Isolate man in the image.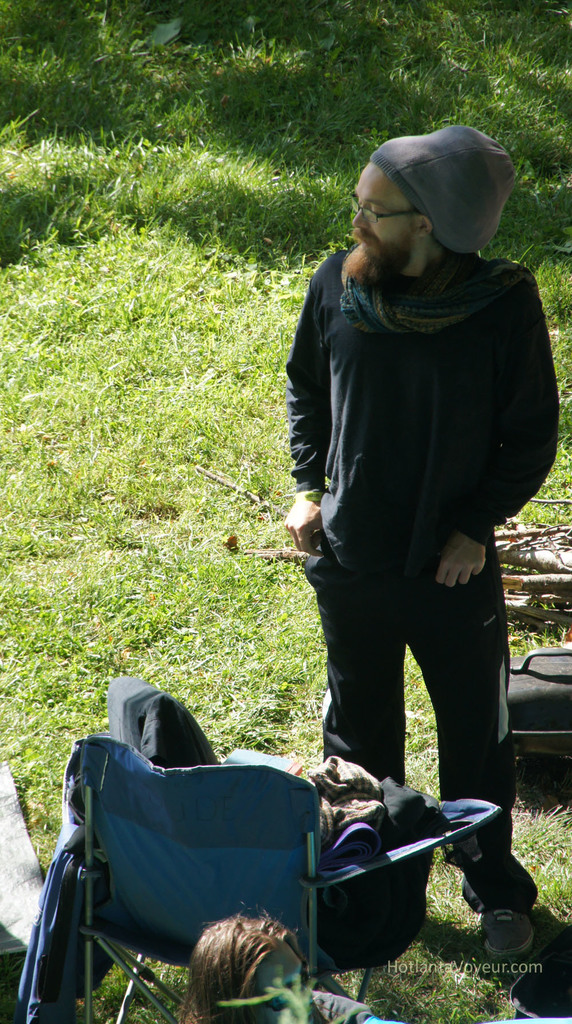
Isolated region: [left=247, top=112, right=566, bottom=888].
